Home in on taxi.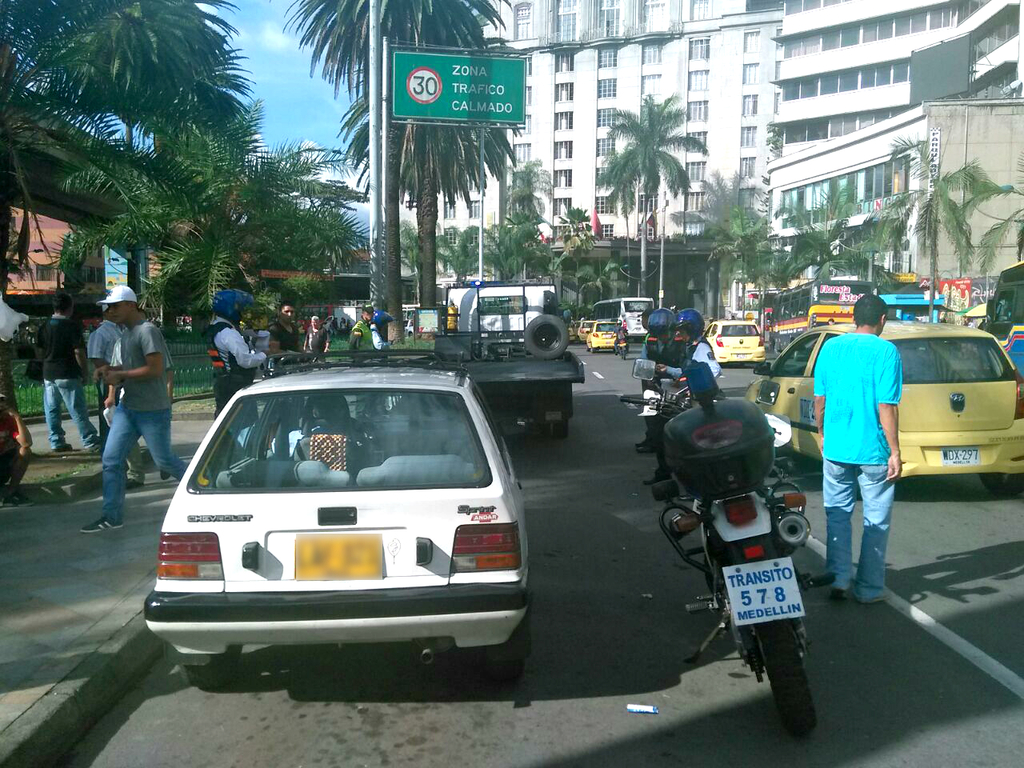
Homed in at <bbox>747, 319, 1023, 490</bbox>.
